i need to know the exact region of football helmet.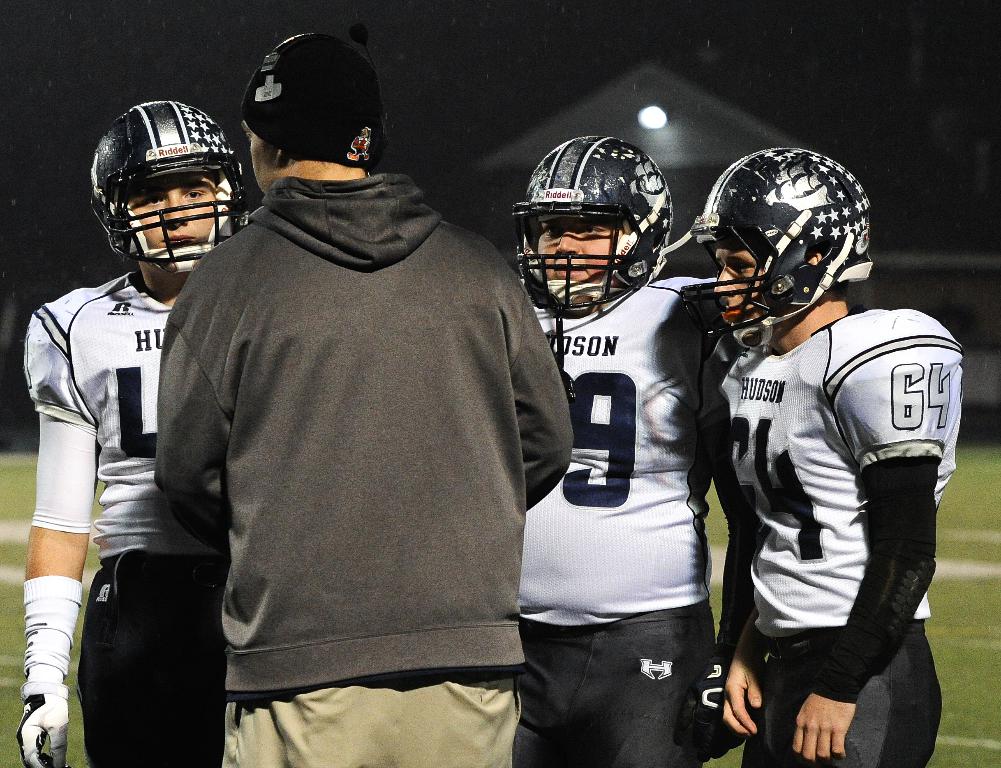
Region: {"left": 692, "top": 150, "right": 873, "bottom": 352}.
